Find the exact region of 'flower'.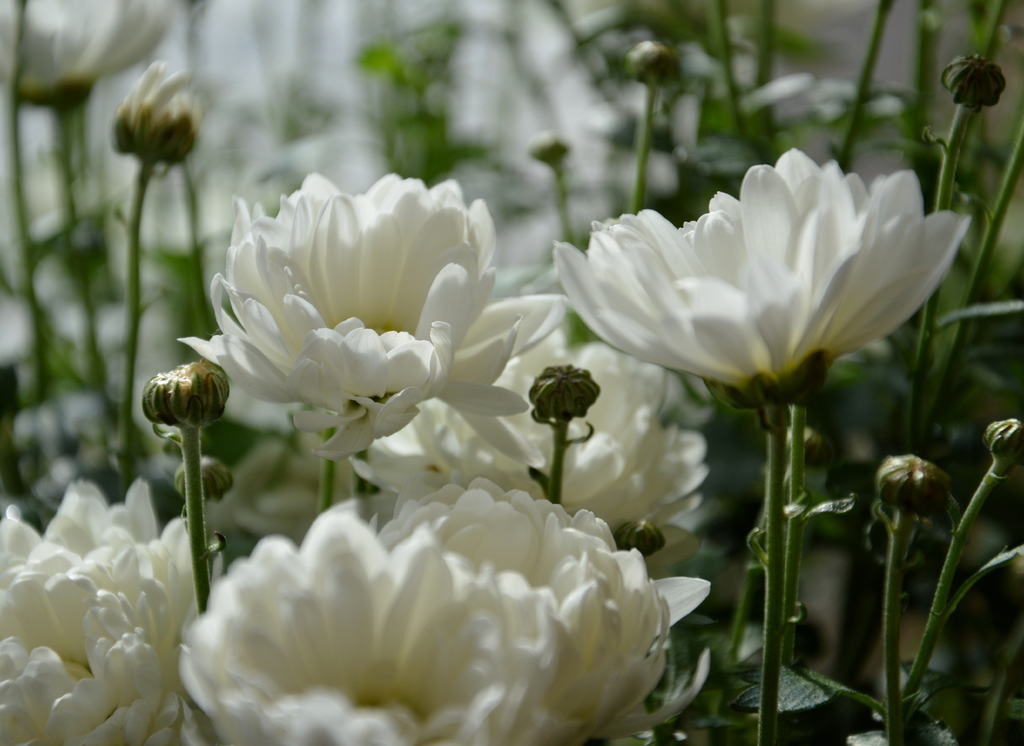
Exact region: detection(536, 137, 991, 425).
